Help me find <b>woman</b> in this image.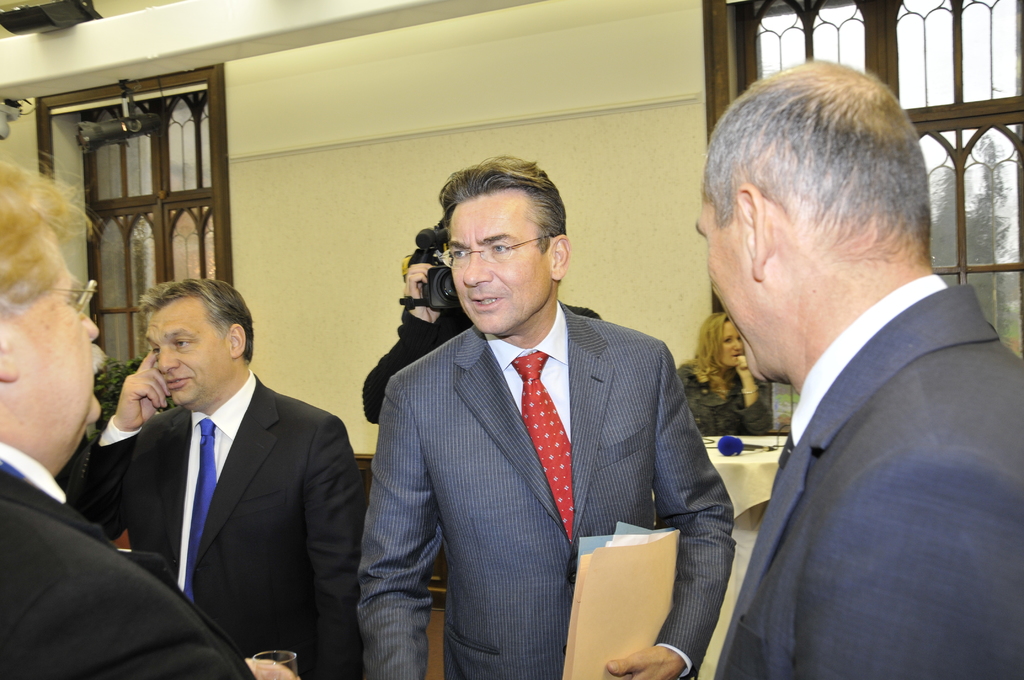
Found it: box(680, 312, 778, 433).
